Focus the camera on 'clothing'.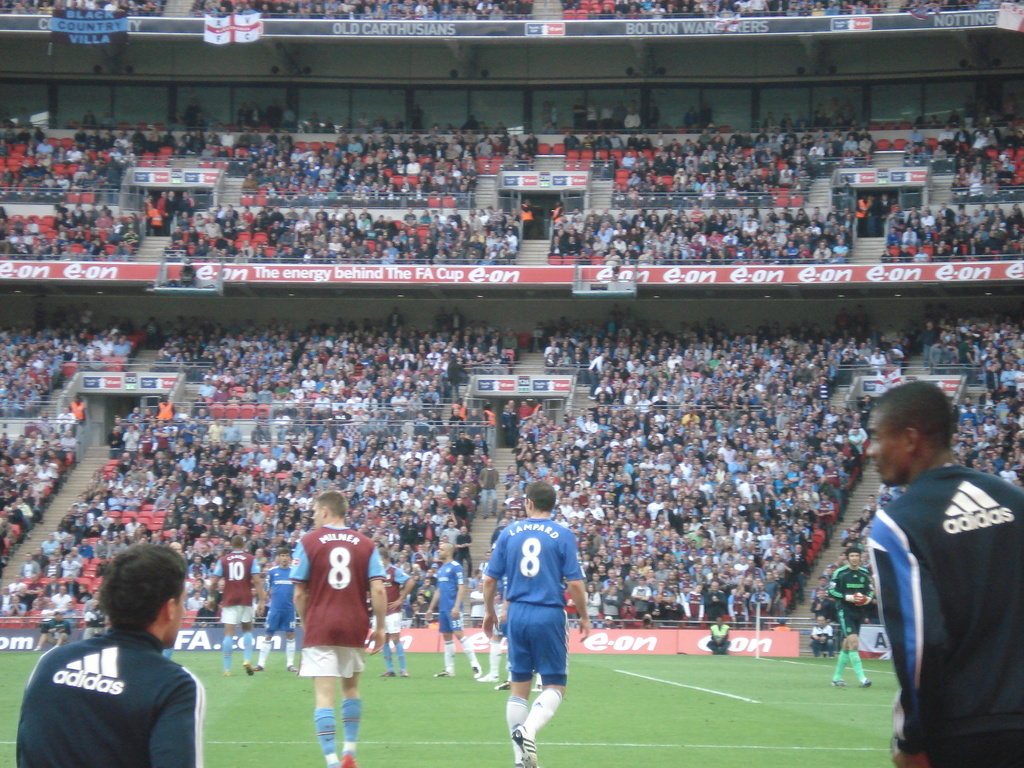
Focus region: pyautogui.locateOnScreen(214, 546, 261, 624).
